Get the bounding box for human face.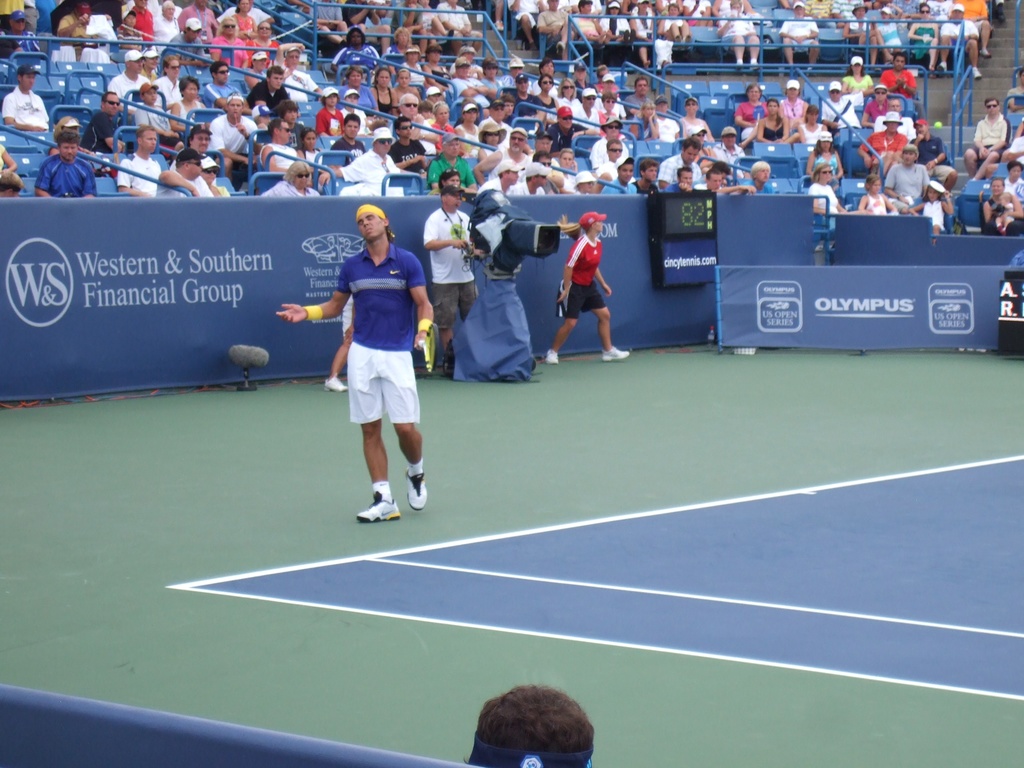
bbox=(360, 213, 383, 241).
